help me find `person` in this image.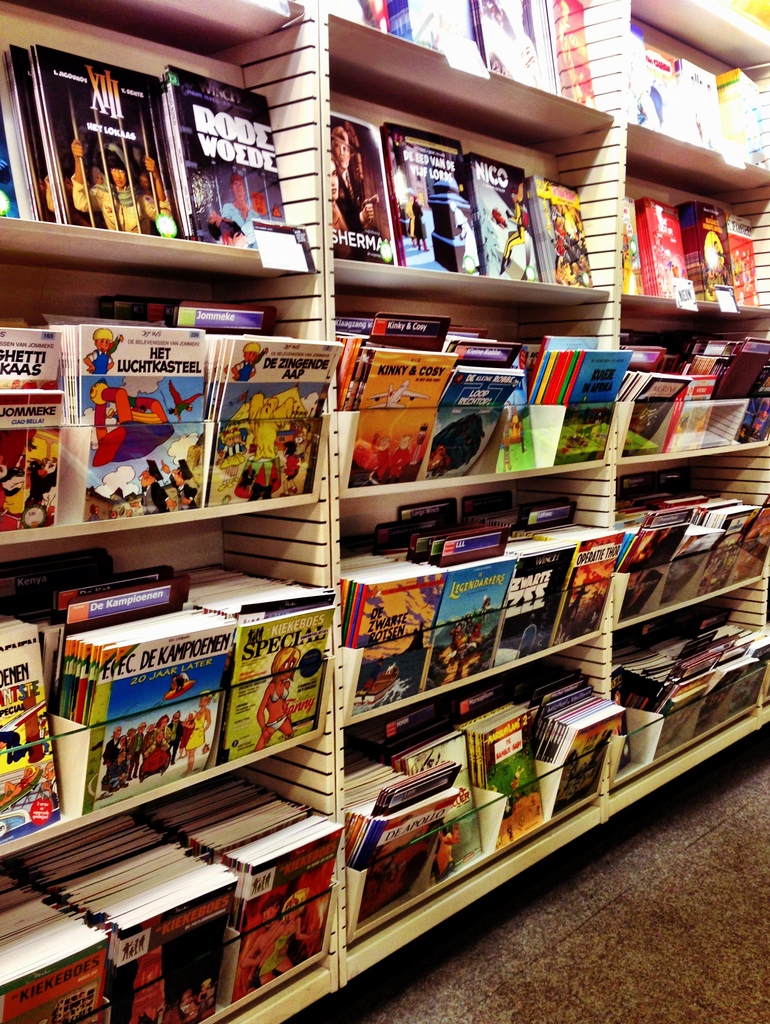
Found it: 261:888:314:993.
